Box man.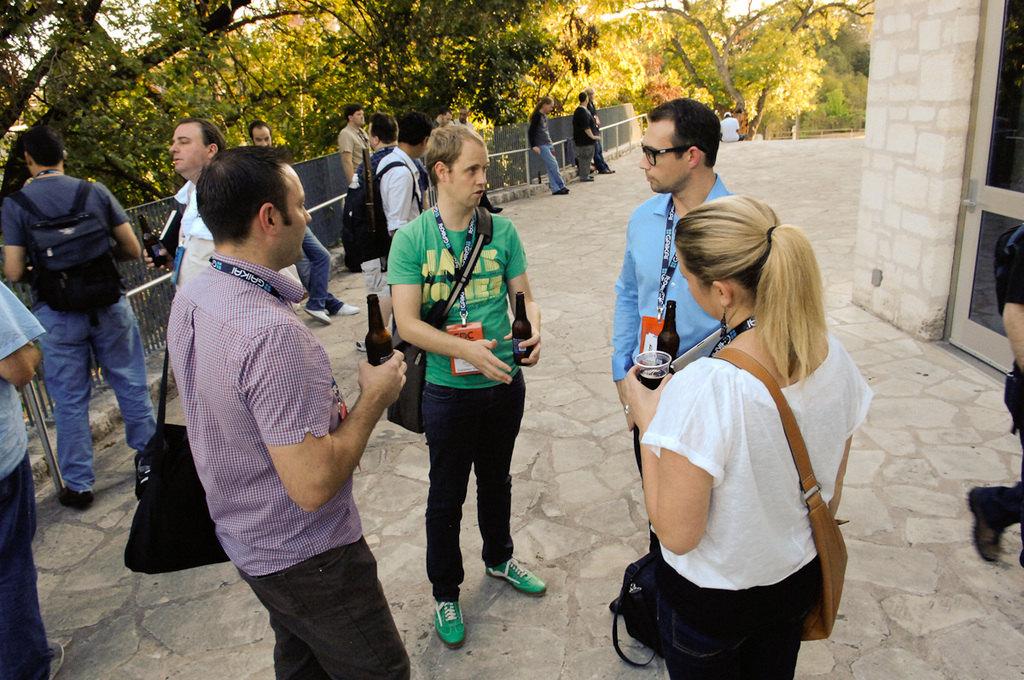
{"x1": 361, "y1": 106, "x2": 398, "y2": 152}.
